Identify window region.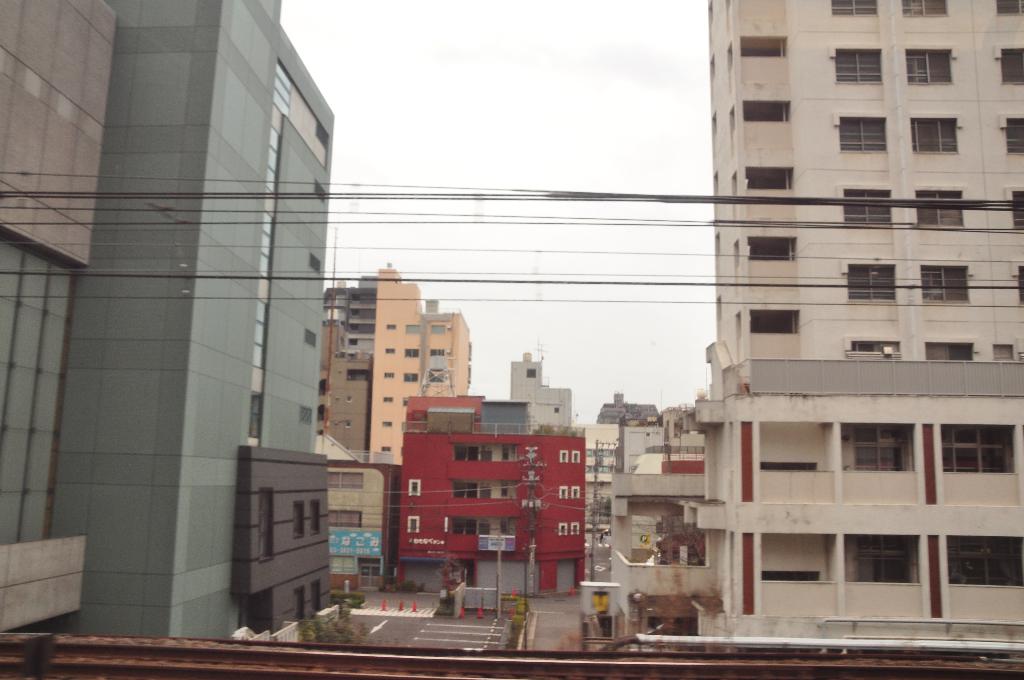
Region: rect(294, 587, 307, 621).
